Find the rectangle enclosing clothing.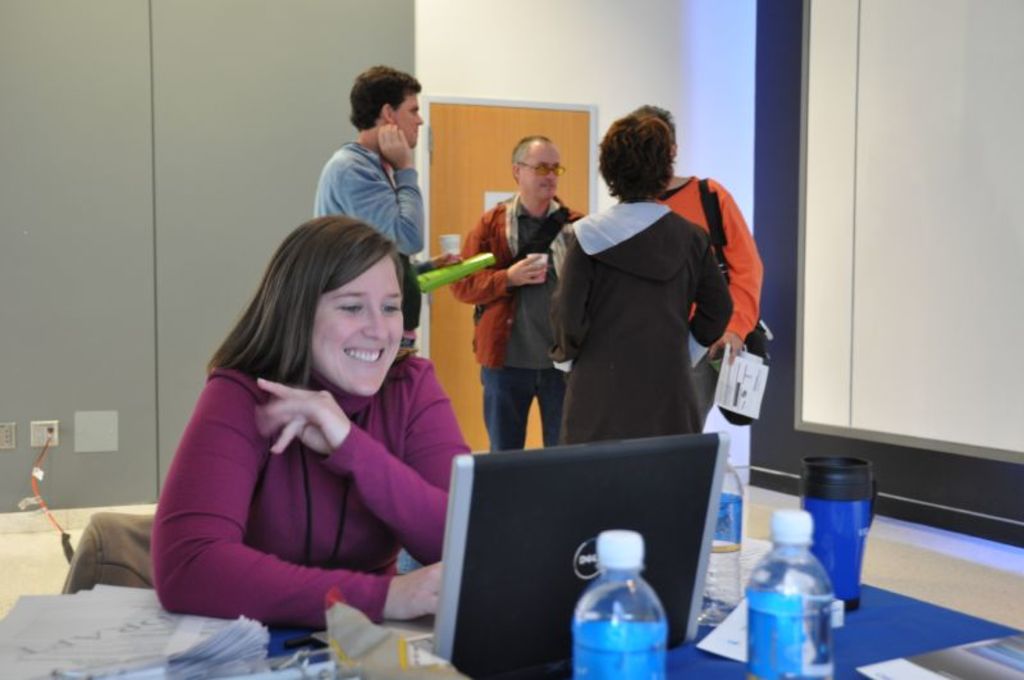
Rect(538, 166, 758, 462).
